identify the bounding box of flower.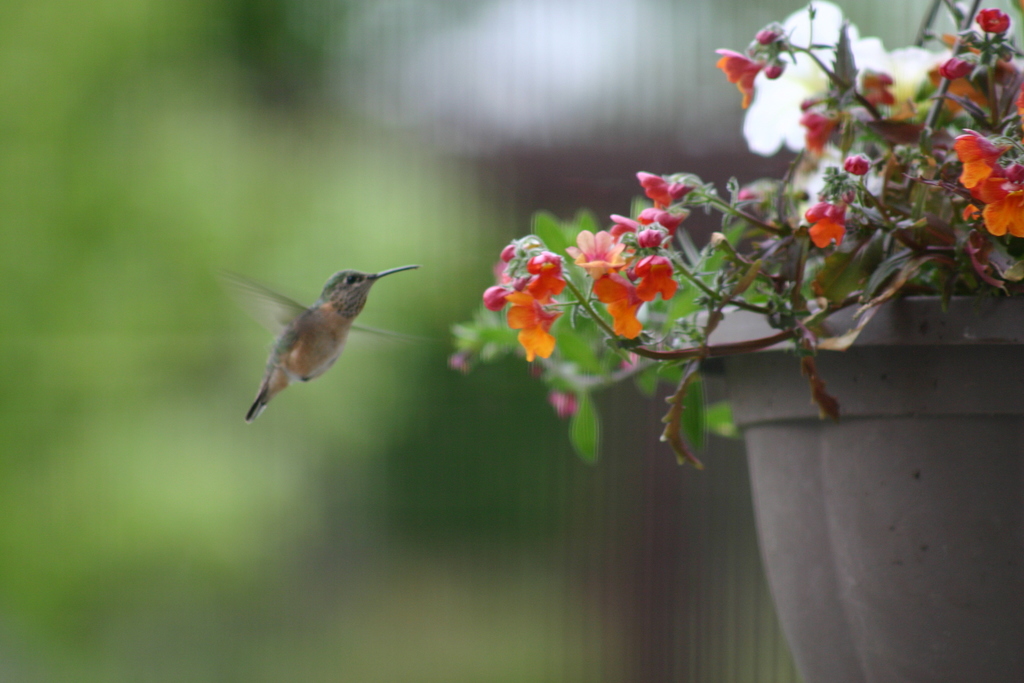
<bbox>708, 48, 781, 108</bbox>.
